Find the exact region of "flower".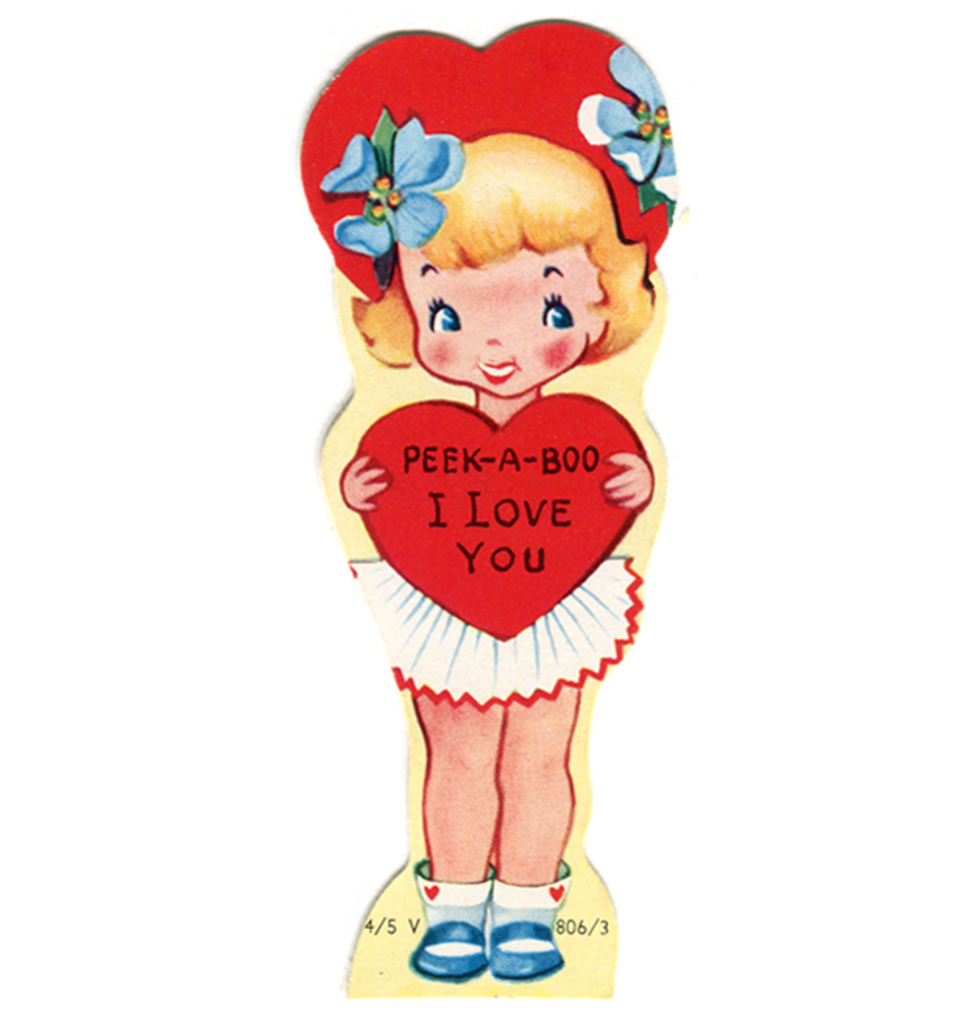
Exact region: <region>316, 109, 463, 263</region>.
